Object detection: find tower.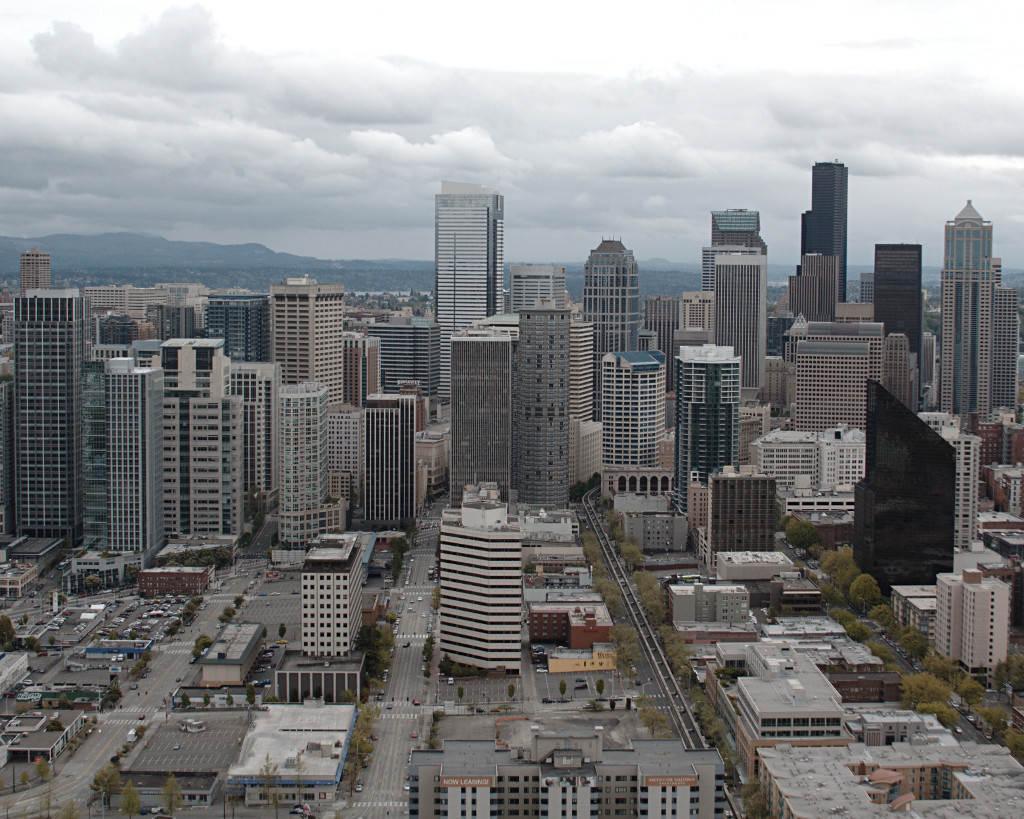
(x1=922, y1=147, x2=1017, y2=428).
